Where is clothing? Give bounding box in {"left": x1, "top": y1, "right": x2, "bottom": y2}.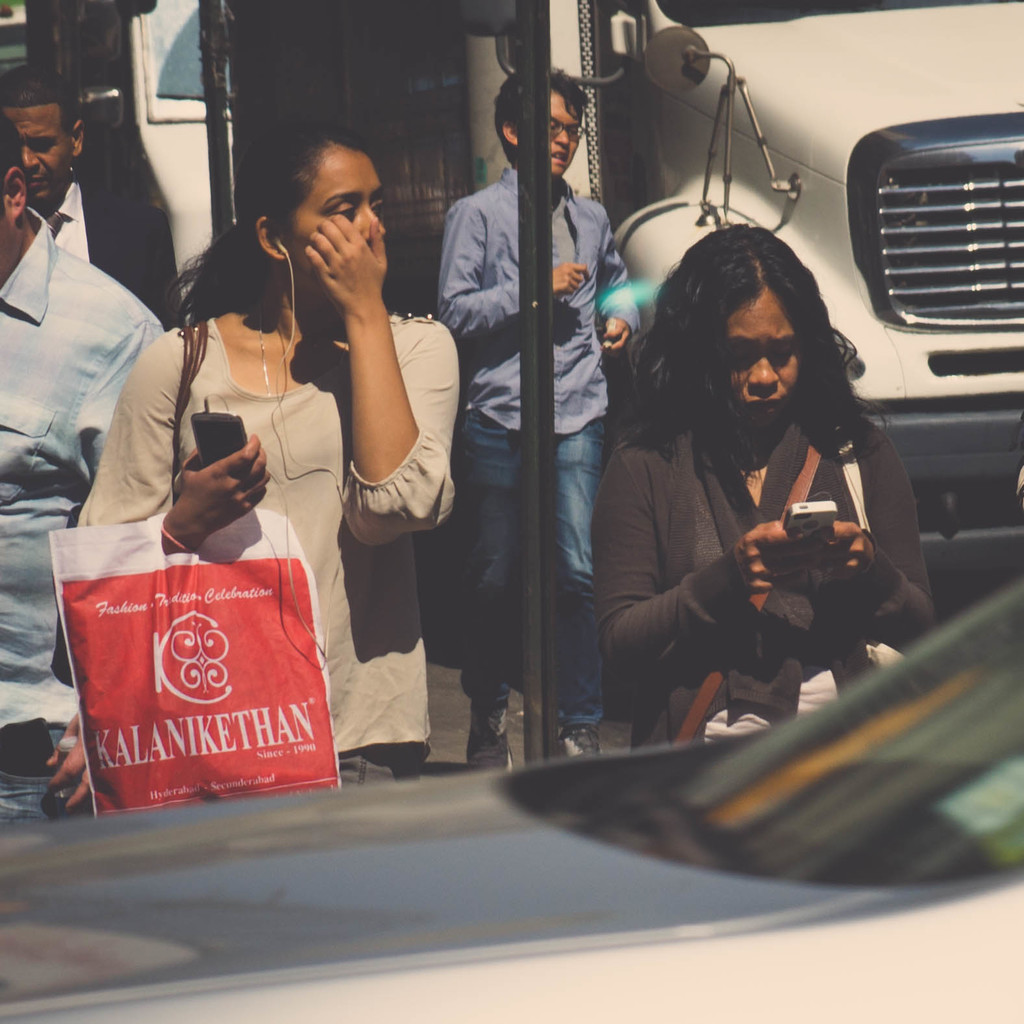
{"left": 29, "top": 169, "right": 173, "bottom": 329}.
